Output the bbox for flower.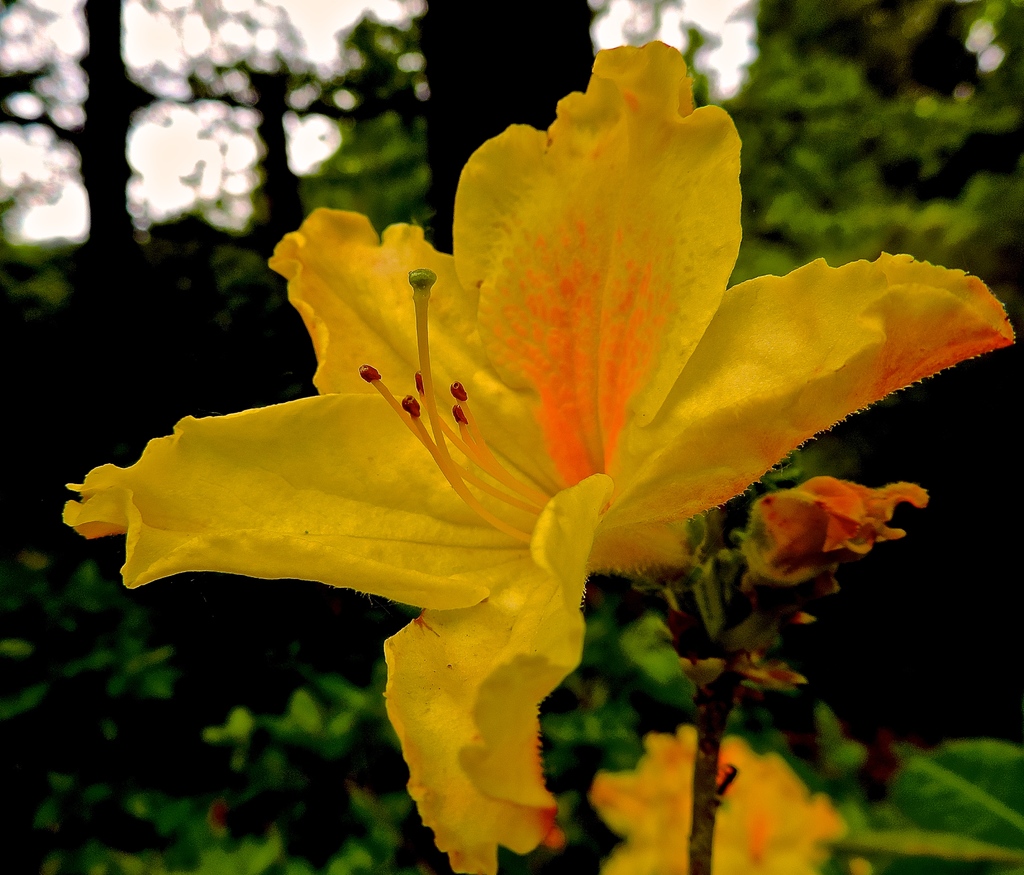
bbox=[733, 475, 932, 610].
